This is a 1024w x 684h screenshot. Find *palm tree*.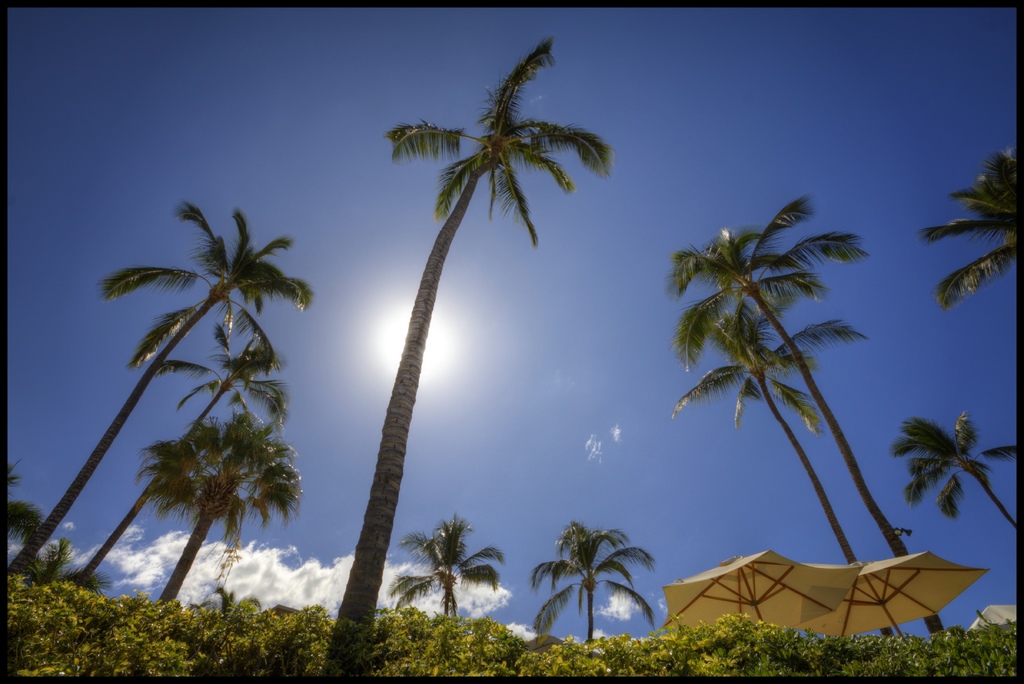
Bounding box: 952:158:1016:273.
